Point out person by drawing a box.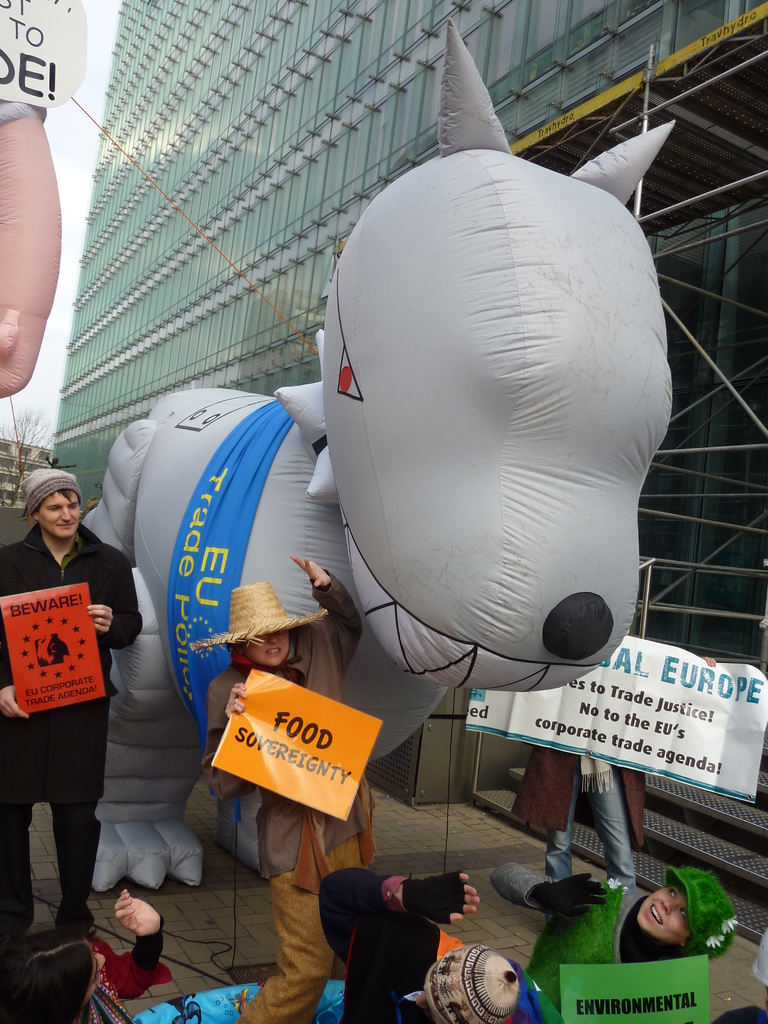
left=494, top=856, right=741, bottom=1023.
